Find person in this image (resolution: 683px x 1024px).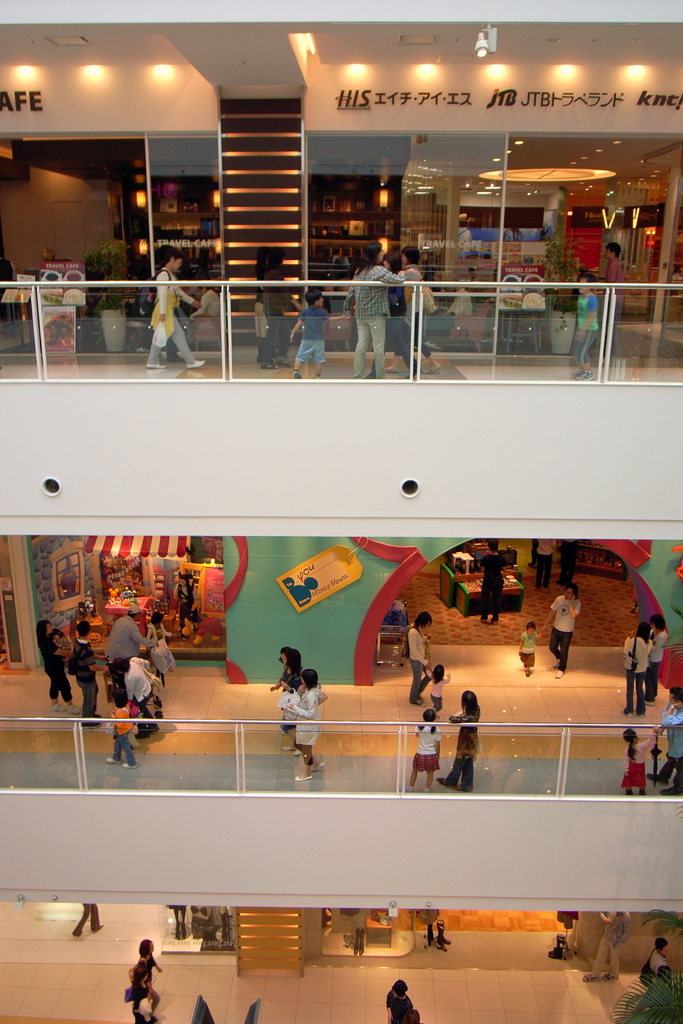
(541,579,583,680).
